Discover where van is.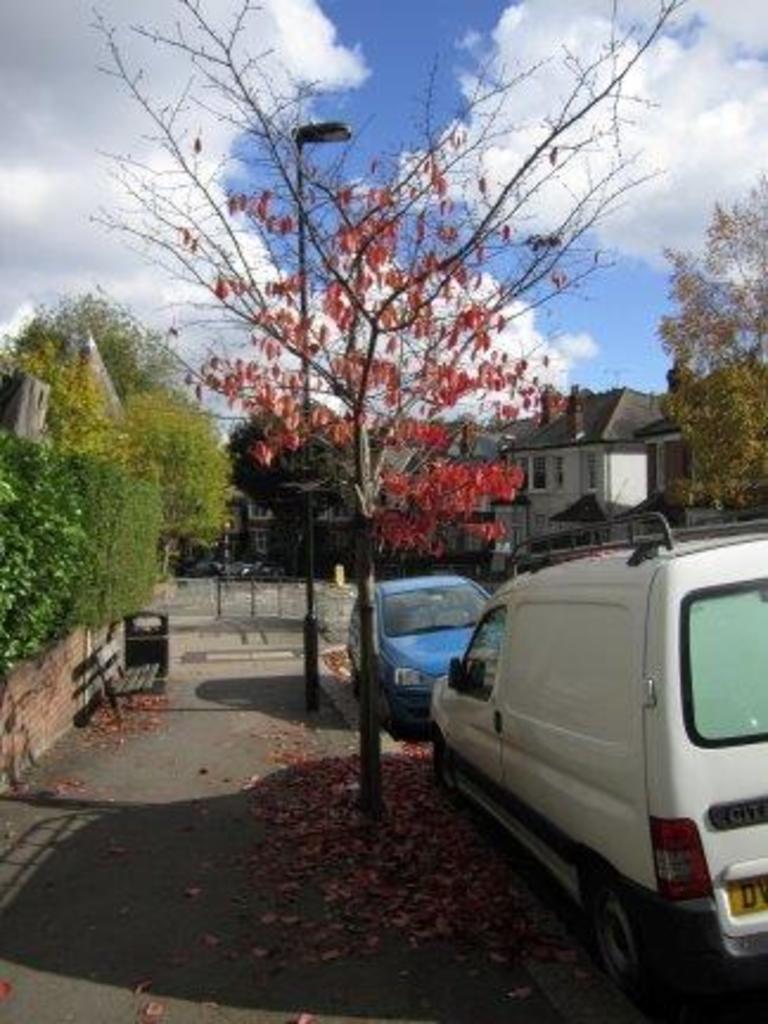
Discovered at 427,512,766,1022.
